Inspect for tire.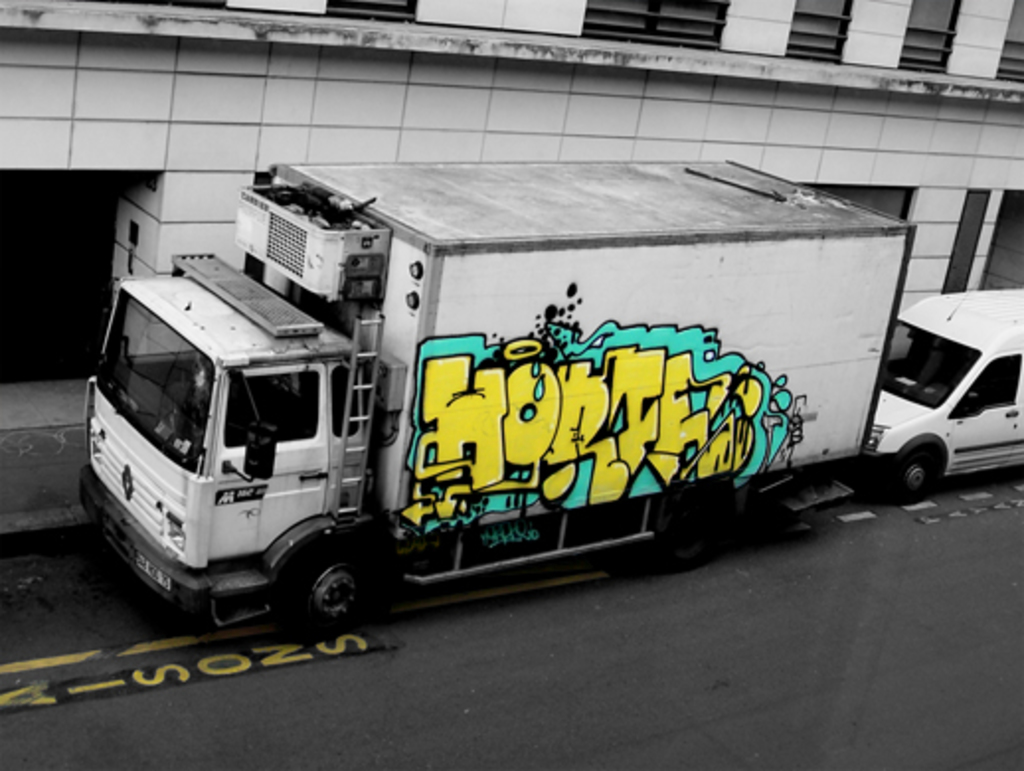
Inspection: [888,445,927,498].
